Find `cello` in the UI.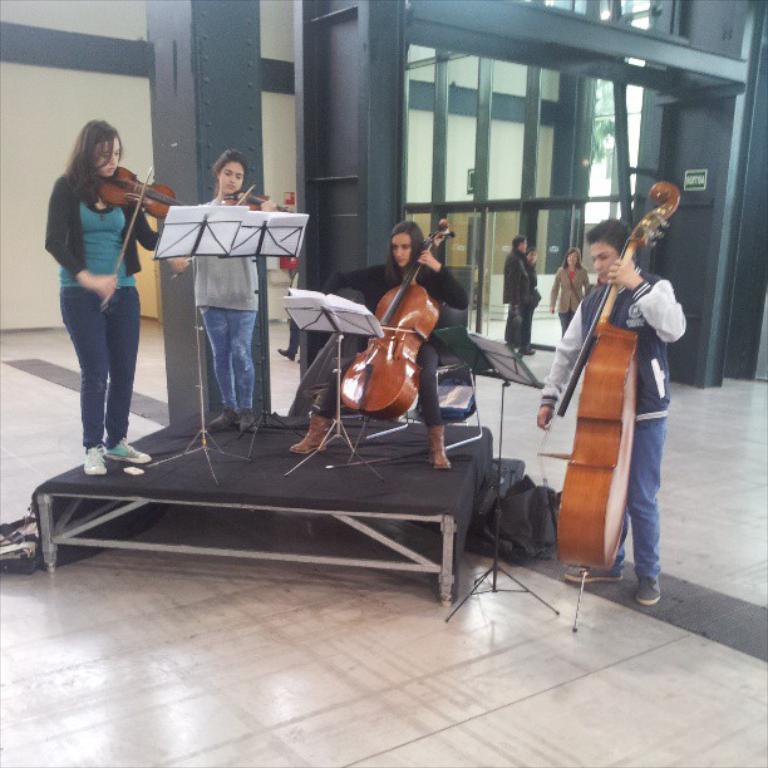
UI element at region(343, 221, 451, 458).
